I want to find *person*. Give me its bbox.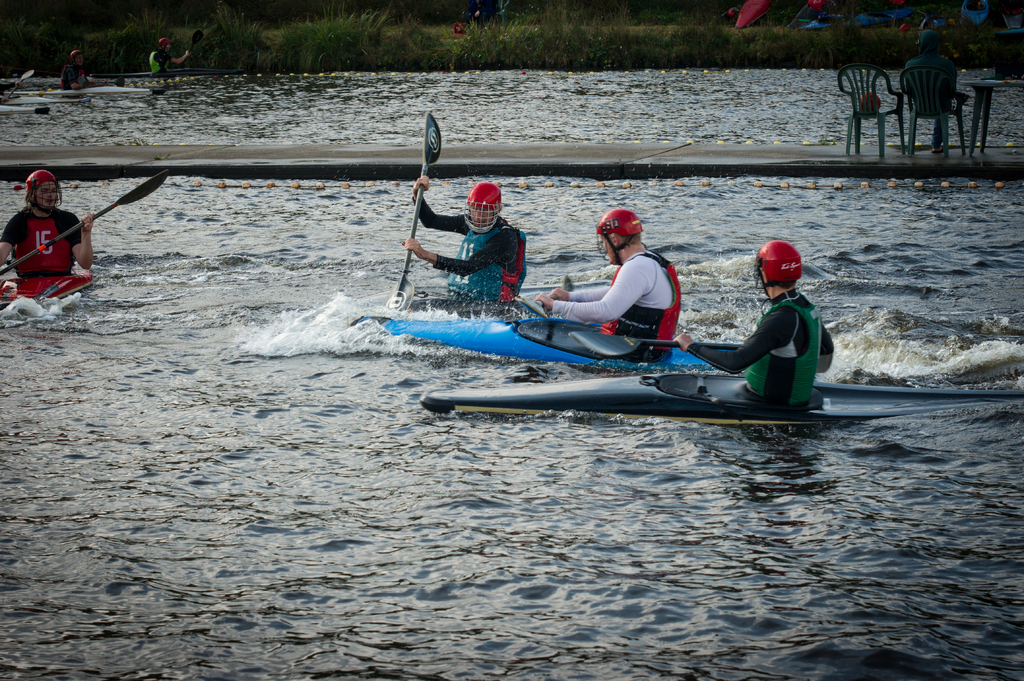
(899,25,958,125).
